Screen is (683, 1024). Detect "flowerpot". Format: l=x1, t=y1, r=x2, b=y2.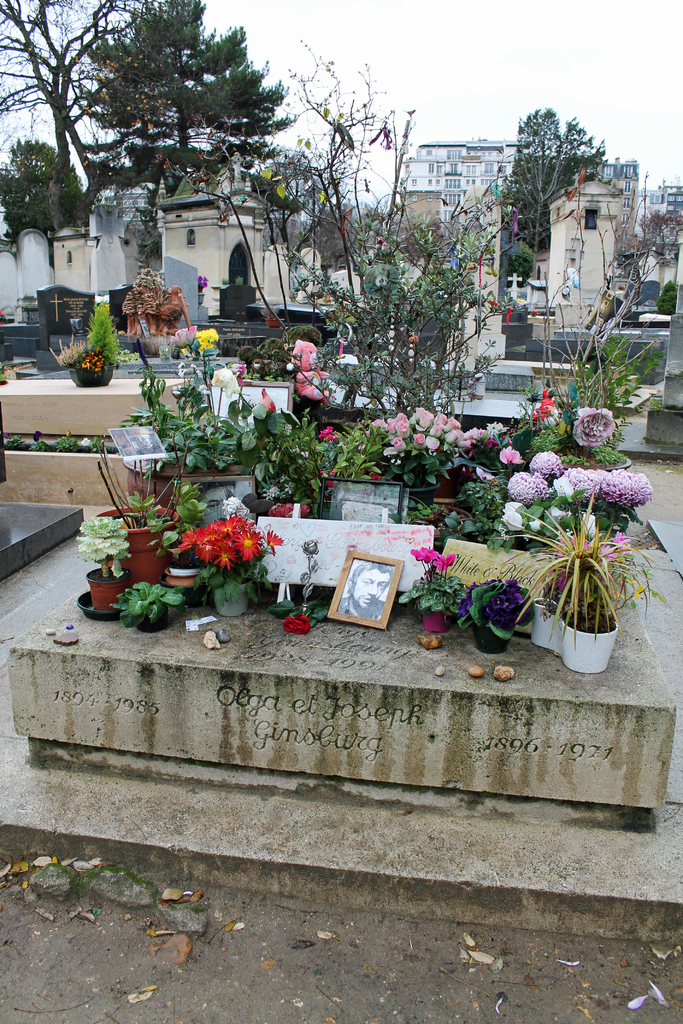
l=133, t=609, r=169, b=634.
